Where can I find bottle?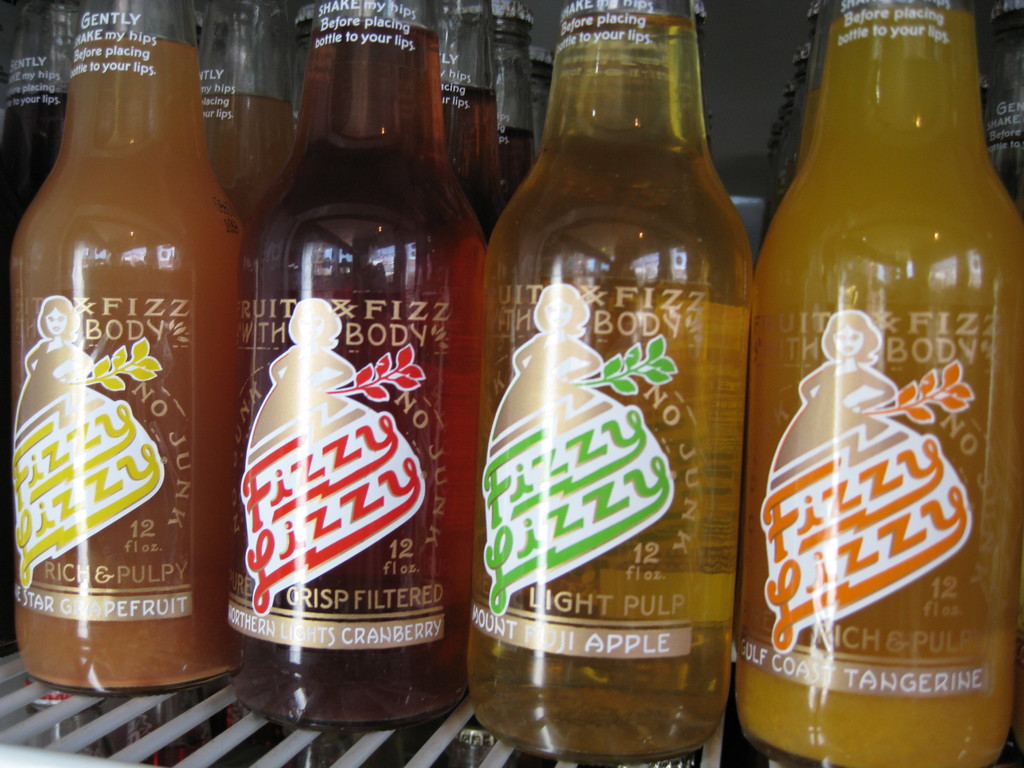
You can find it at box=[981, 4, 1023, 199].
